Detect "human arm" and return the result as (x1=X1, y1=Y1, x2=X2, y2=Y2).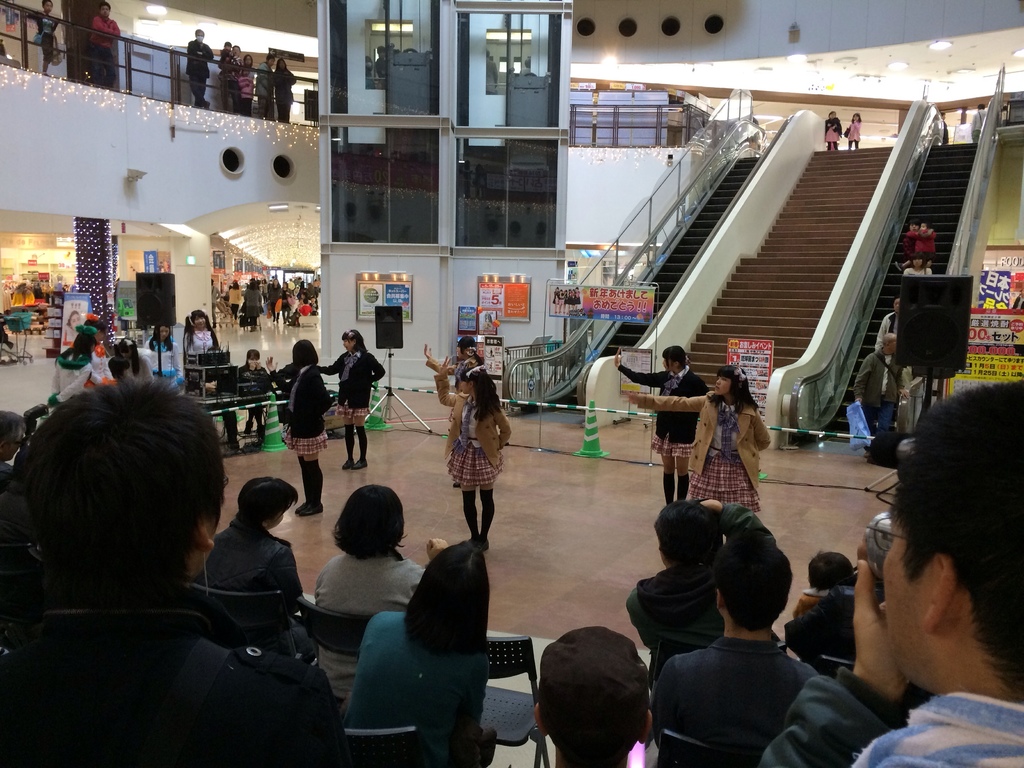
(x1=646, y1=657, x2=676, y2=741).
